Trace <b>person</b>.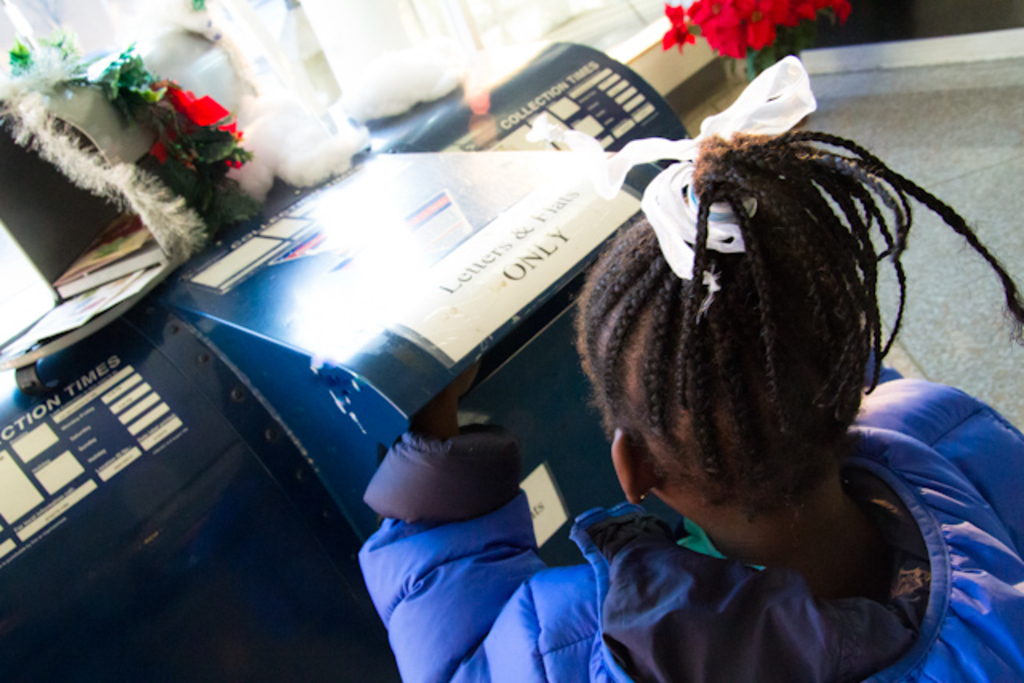
Traced to left=362, top=51, right=1022, bottom=681.
